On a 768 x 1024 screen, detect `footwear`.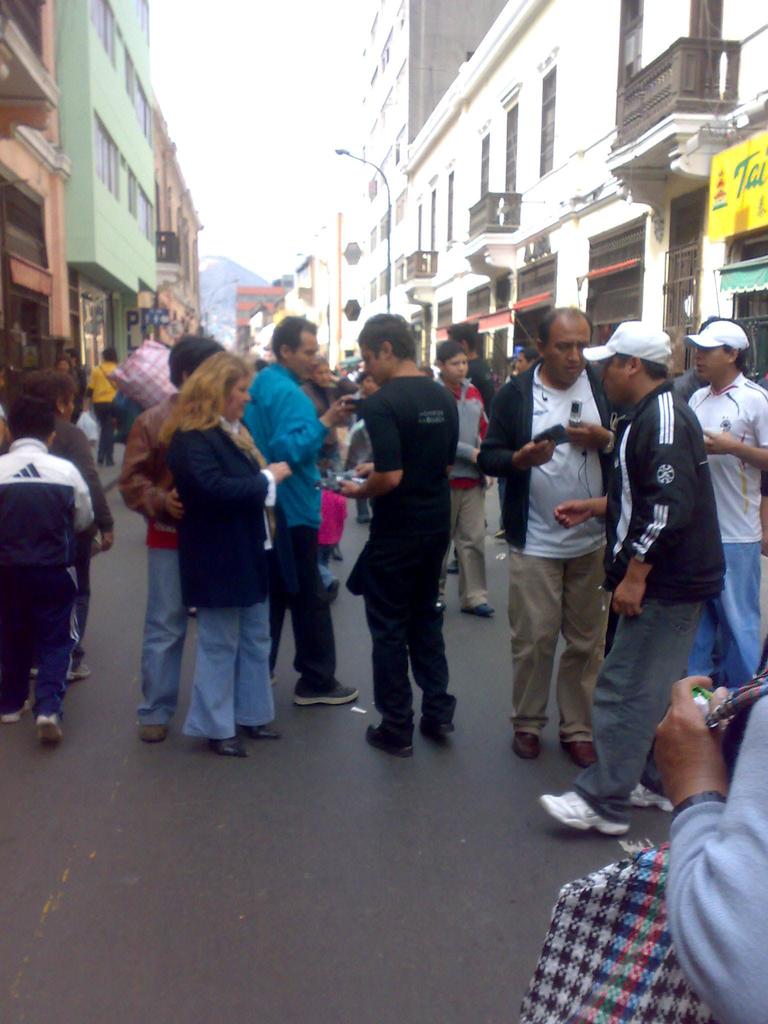
crop(296, 679, 359, 707).
